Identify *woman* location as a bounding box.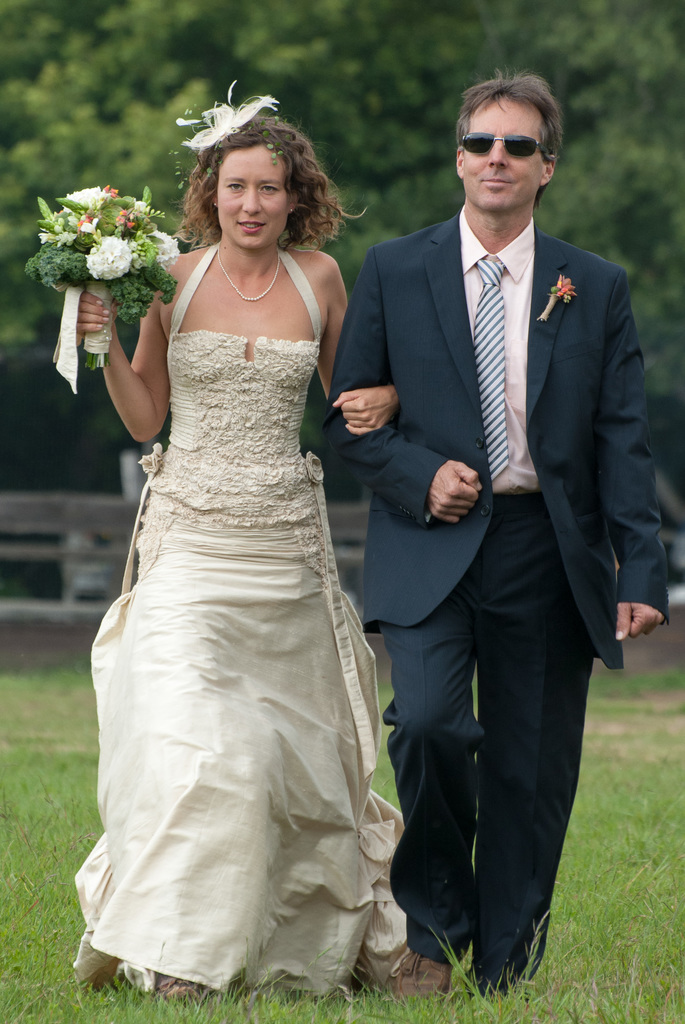
bbox=(114, 83, 399, 995).
